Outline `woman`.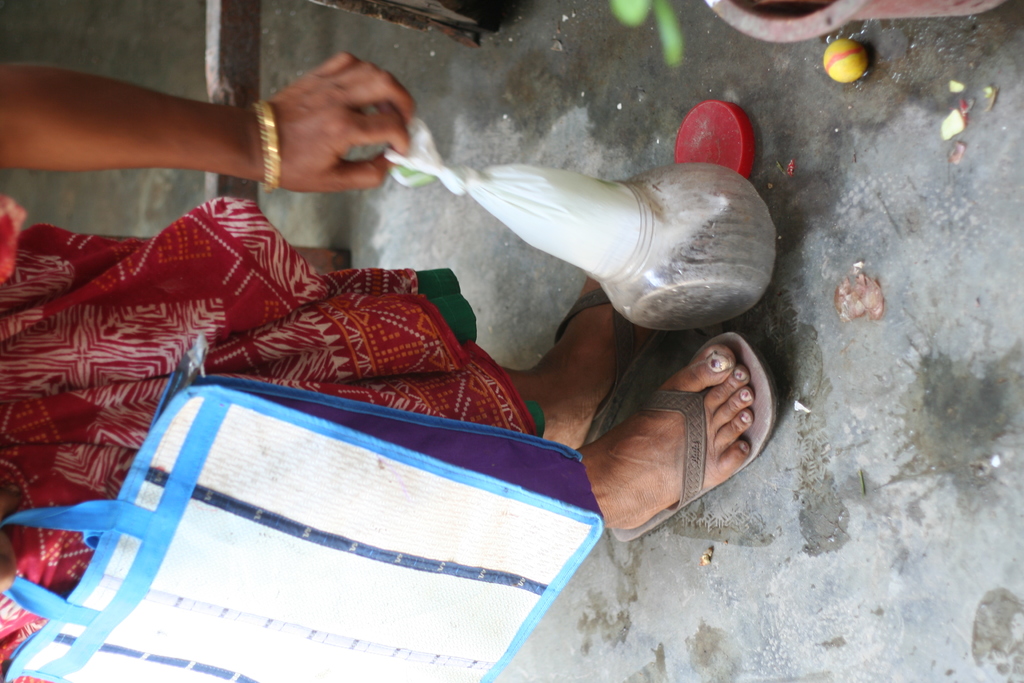
Outline: BBox(0, 47, 779, 682).
